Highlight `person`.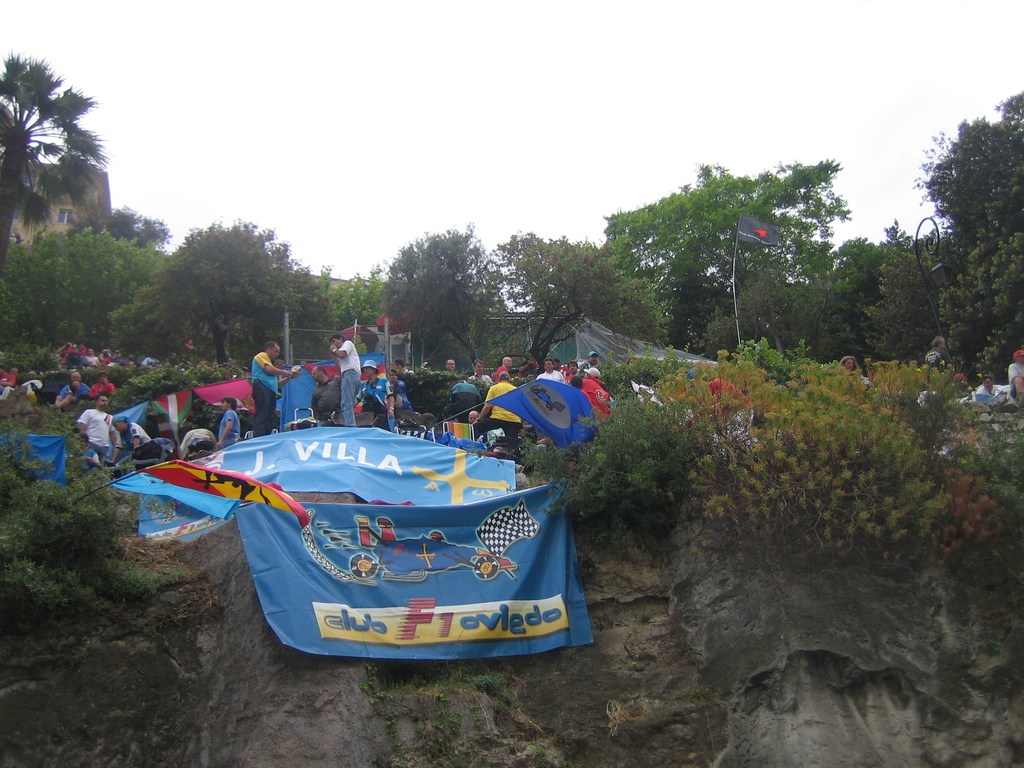
Highlighted region: pyautogui.locateOnScreen(72, 433, 99, 466).
